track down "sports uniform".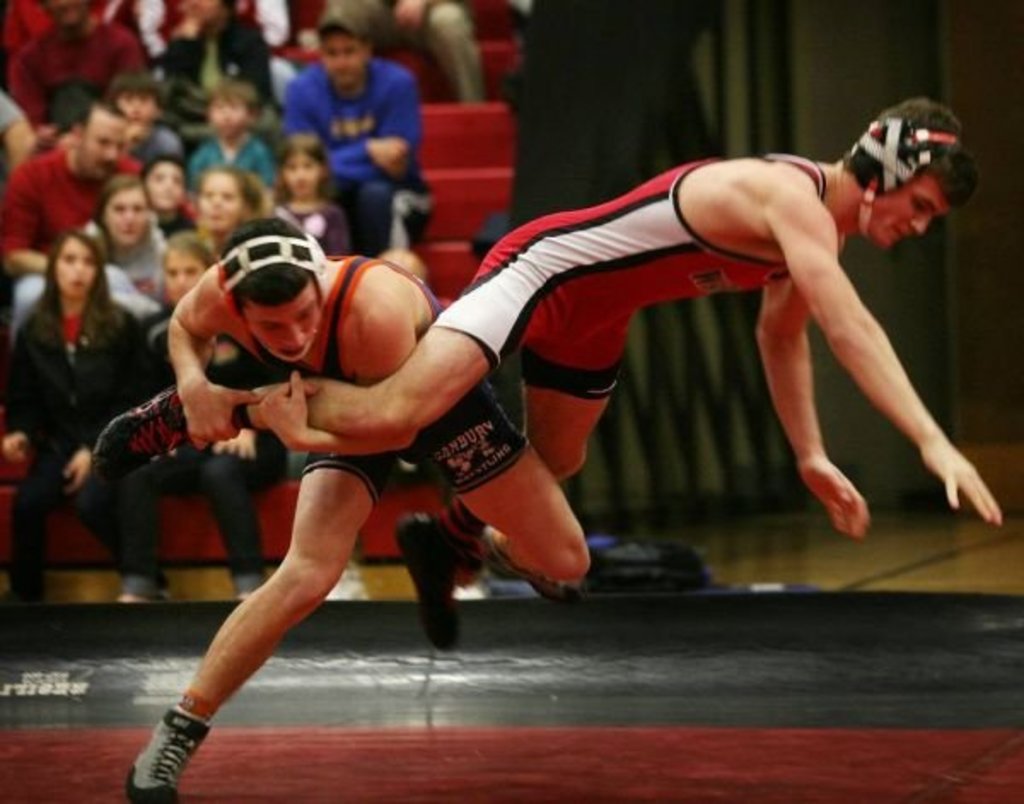
Tracked to box(415, 149, 819, 408).
